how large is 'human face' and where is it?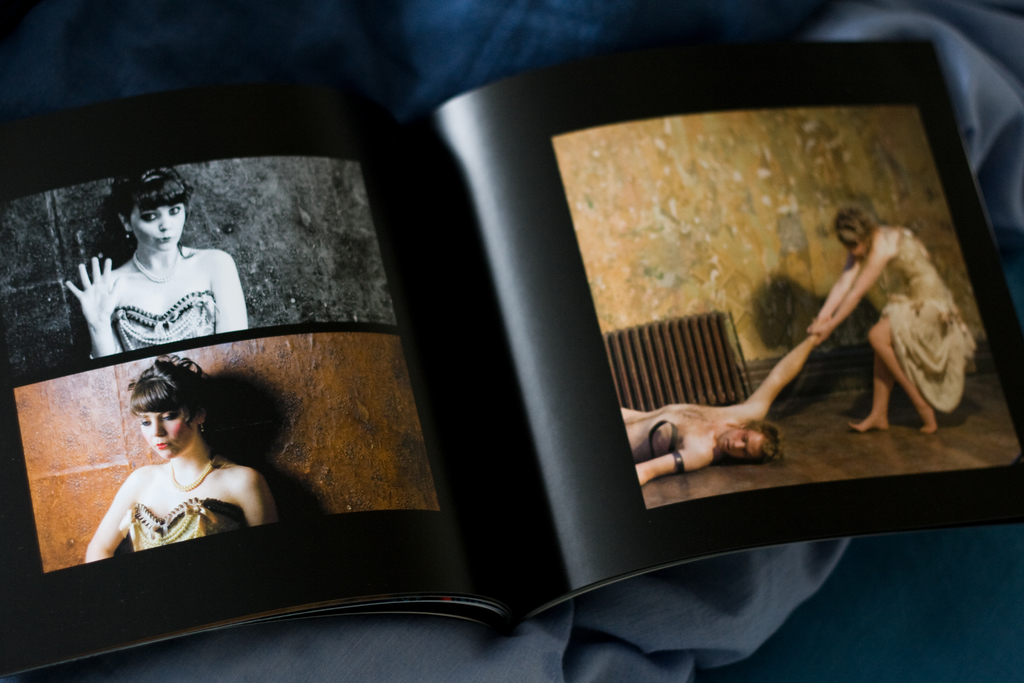
Bounding box: region(719, 431, 765, 459).
